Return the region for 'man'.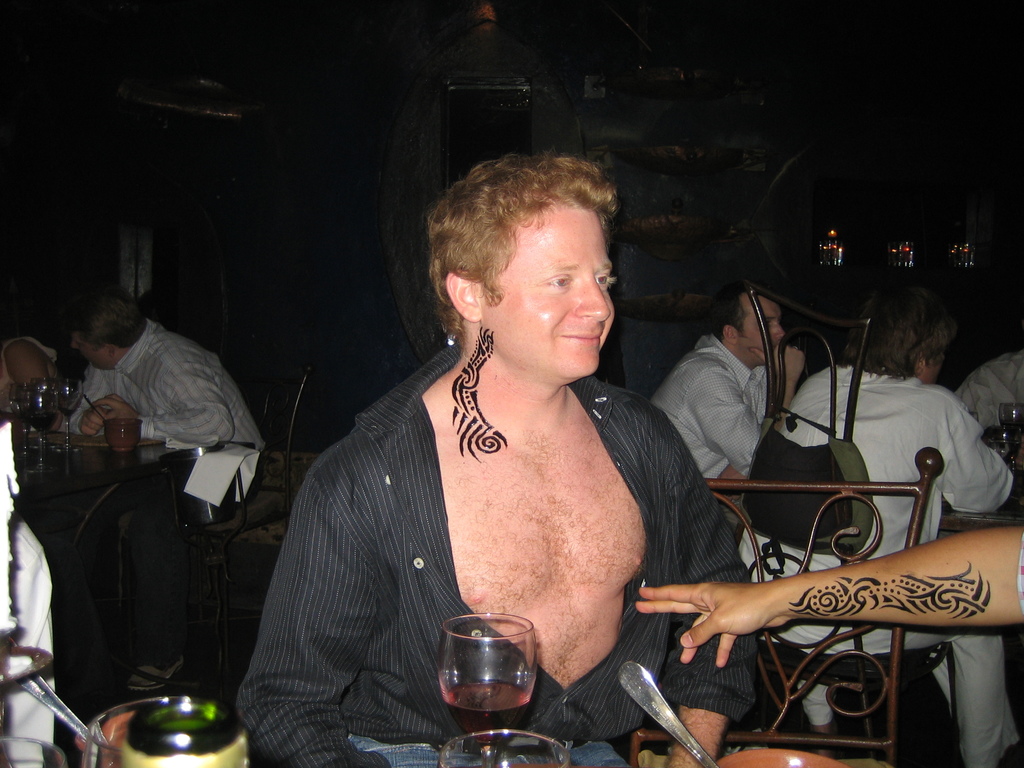
647:271:802:532.
